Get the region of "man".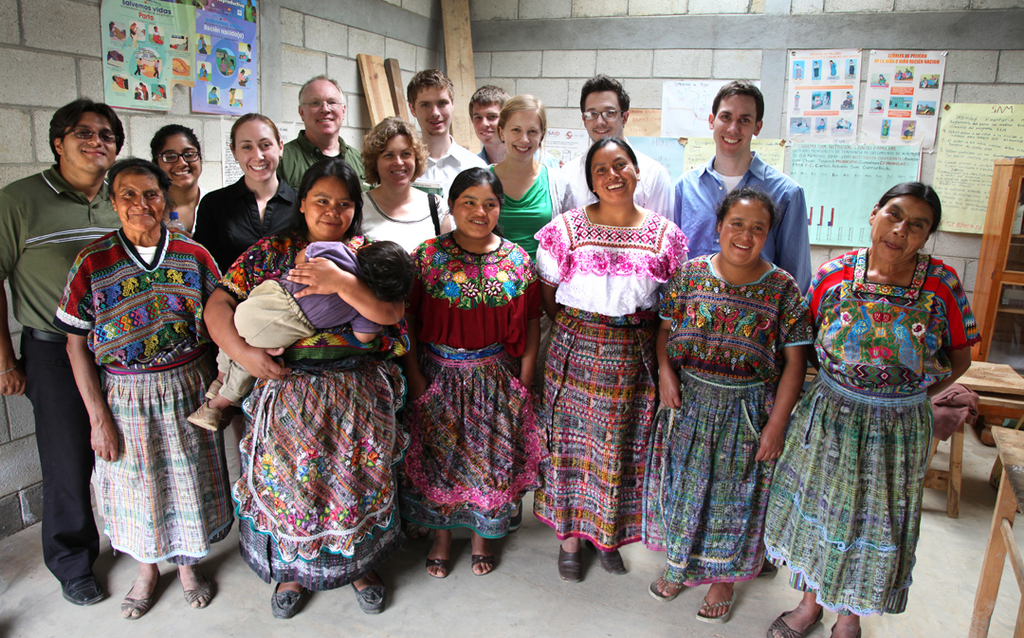
(left=277, top=74, right=372, bottom=196).
